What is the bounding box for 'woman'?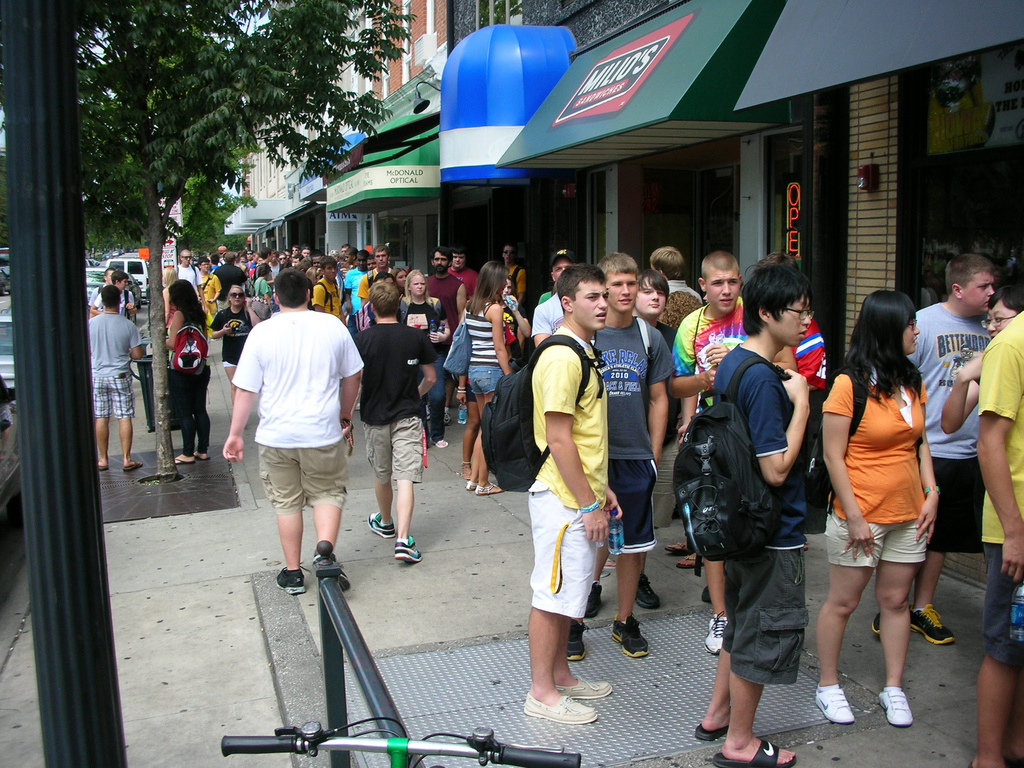
x1=157 y1=263 x2=180 y2=330.
